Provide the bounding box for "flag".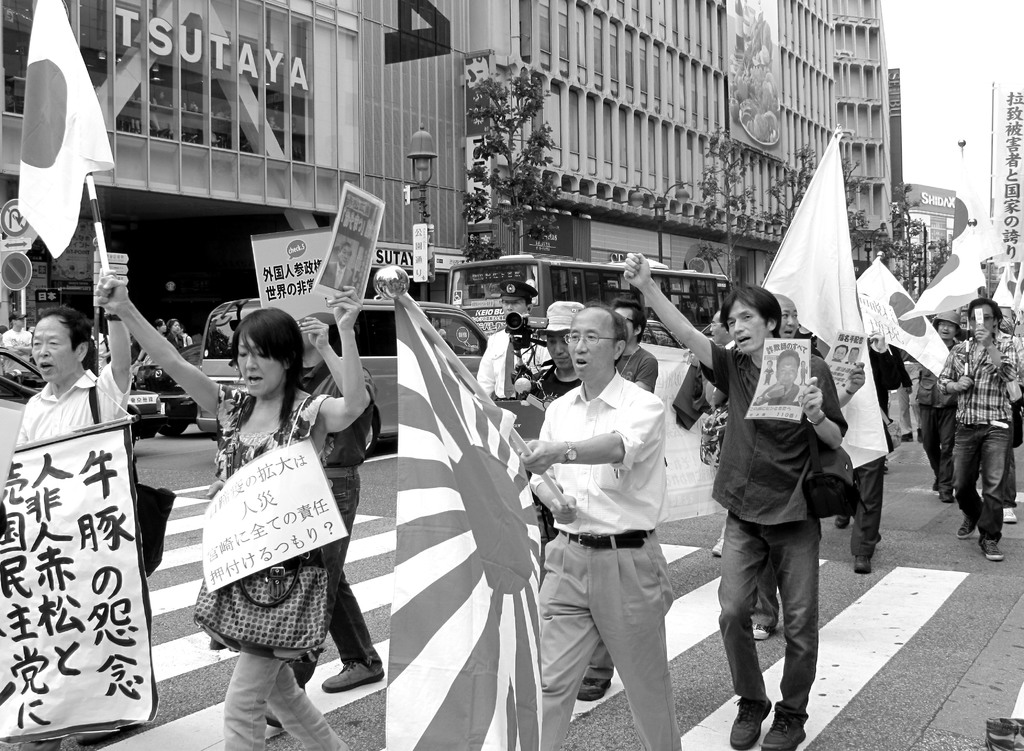
(847, 254, 963, 394).
